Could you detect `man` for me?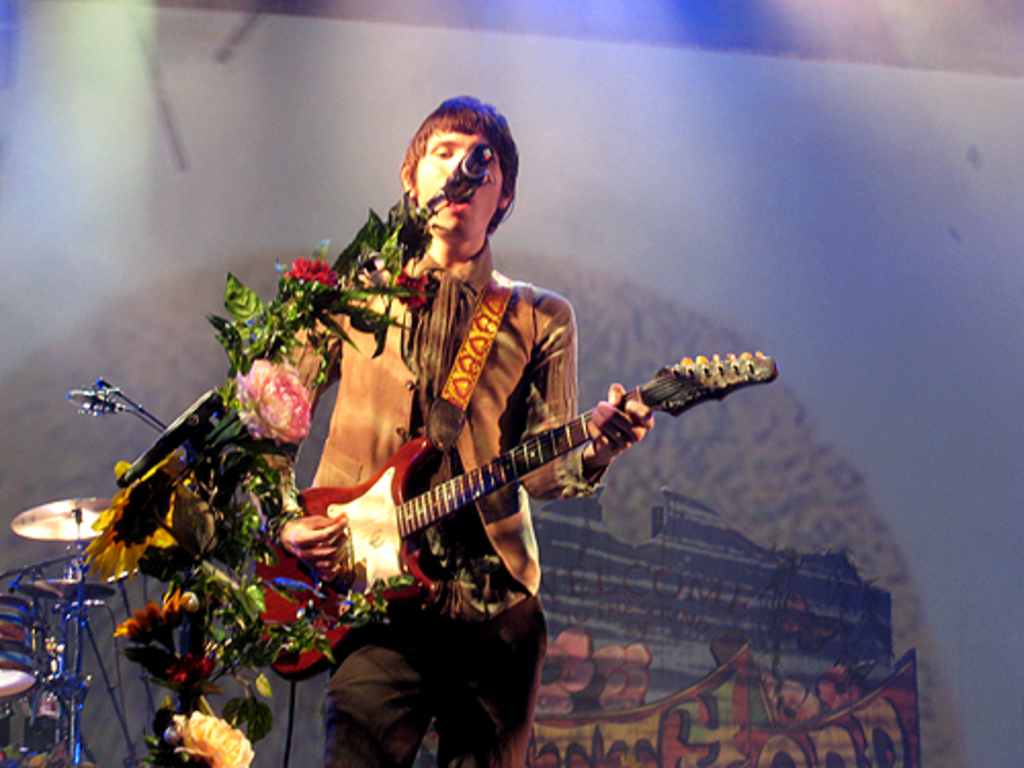
Detection result: 287/94/662/766.
